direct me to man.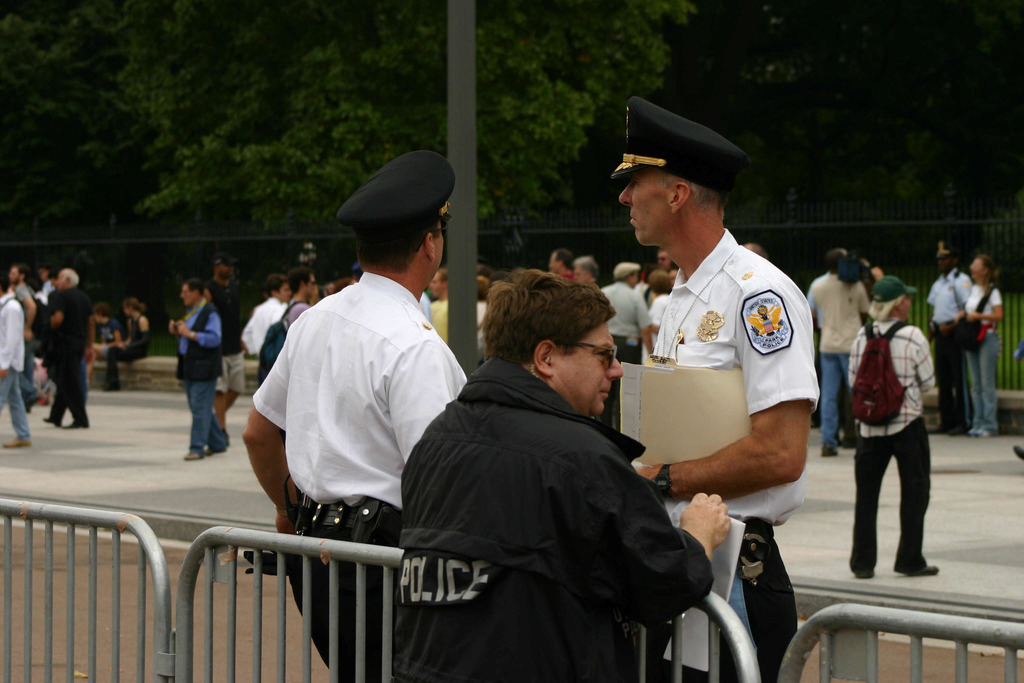
Direction: {"left": 45, "top": 266, "right": 102, "bottom": 426}.
